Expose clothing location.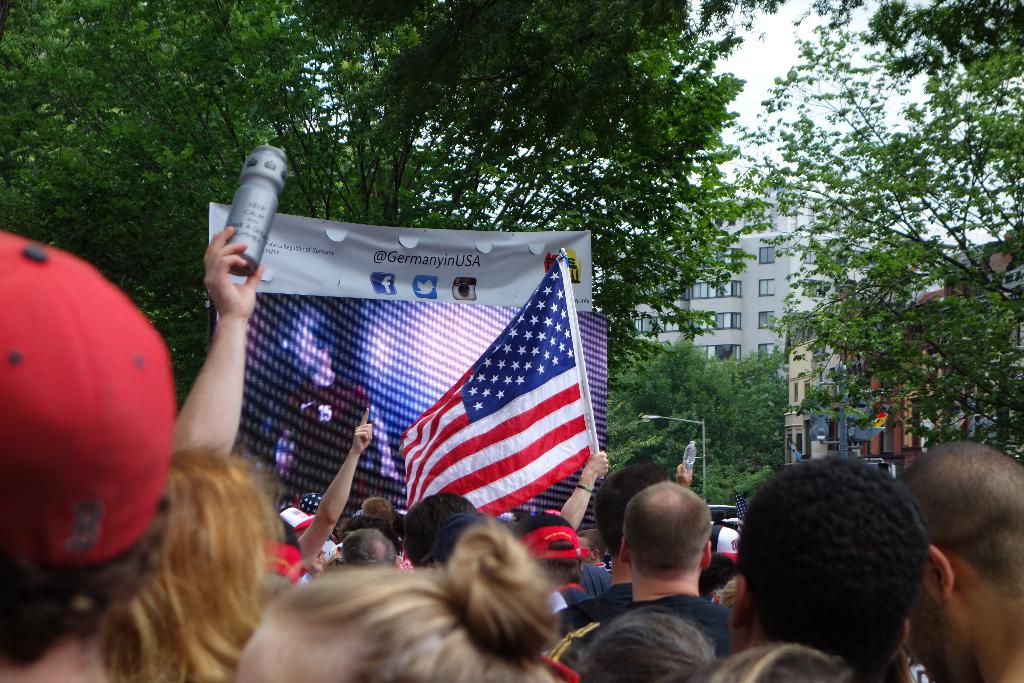
Exposed at [x1=544, y1=588, x2=735, y2=662].
